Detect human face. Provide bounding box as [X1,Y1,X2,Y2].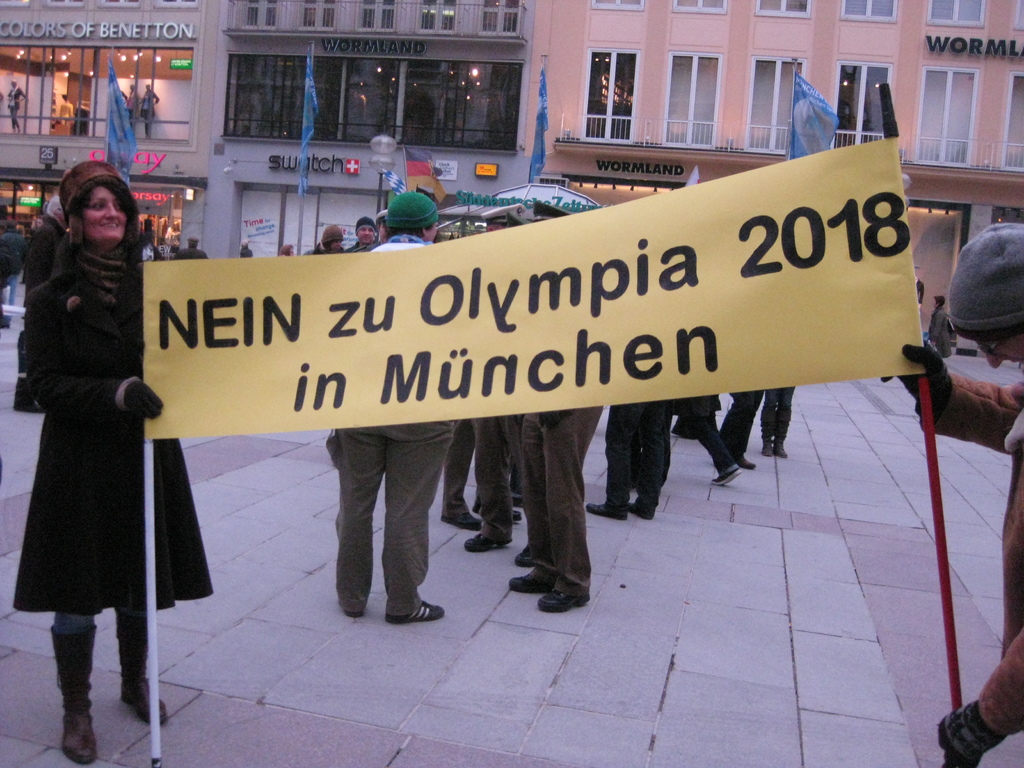
[79,172,149,236].
